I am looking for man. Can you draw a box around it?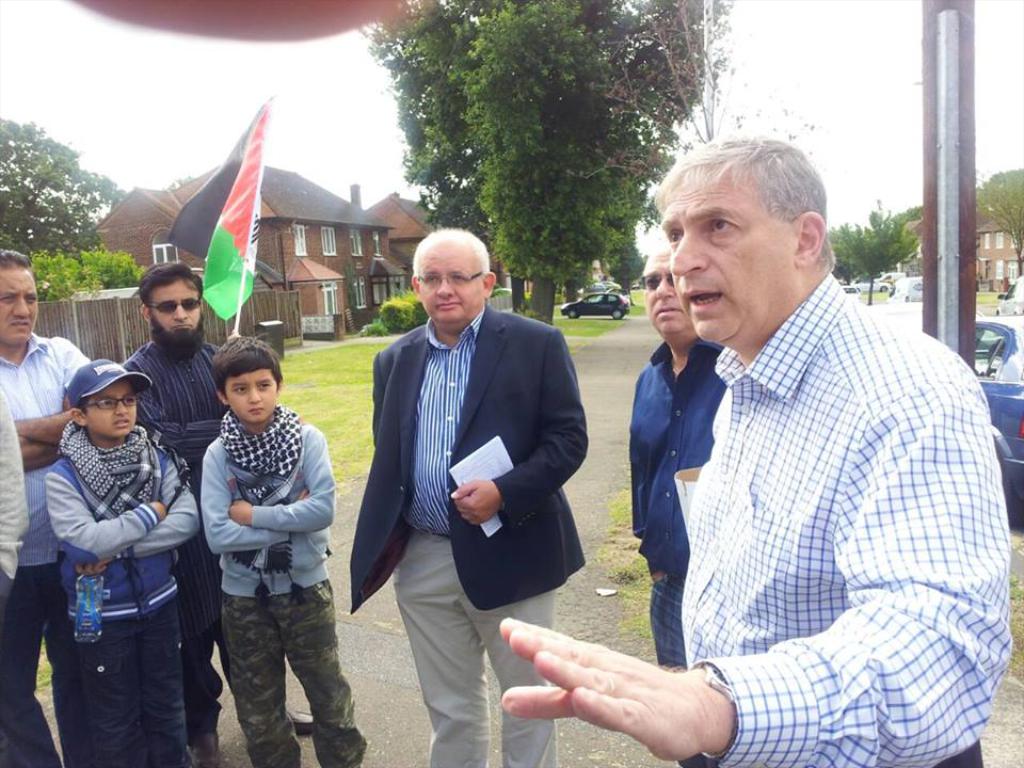
Sure, the bounding box is 46/357/205/767.
